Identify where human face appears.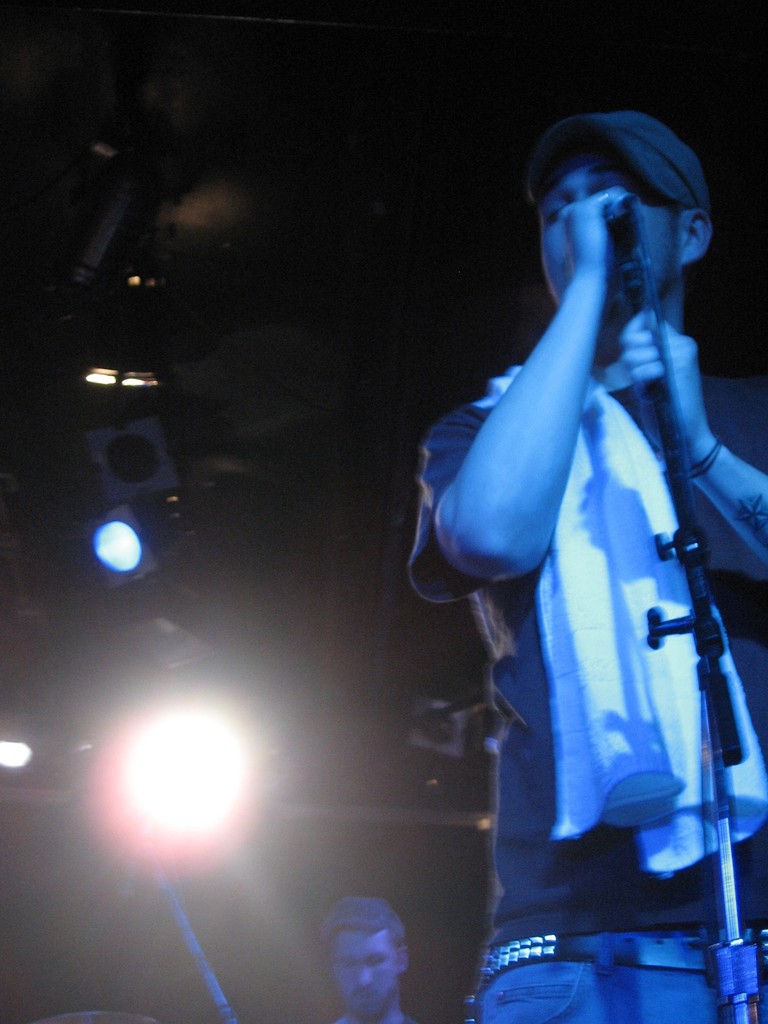
Appears at bbox=[540, 159, 685, 318].
